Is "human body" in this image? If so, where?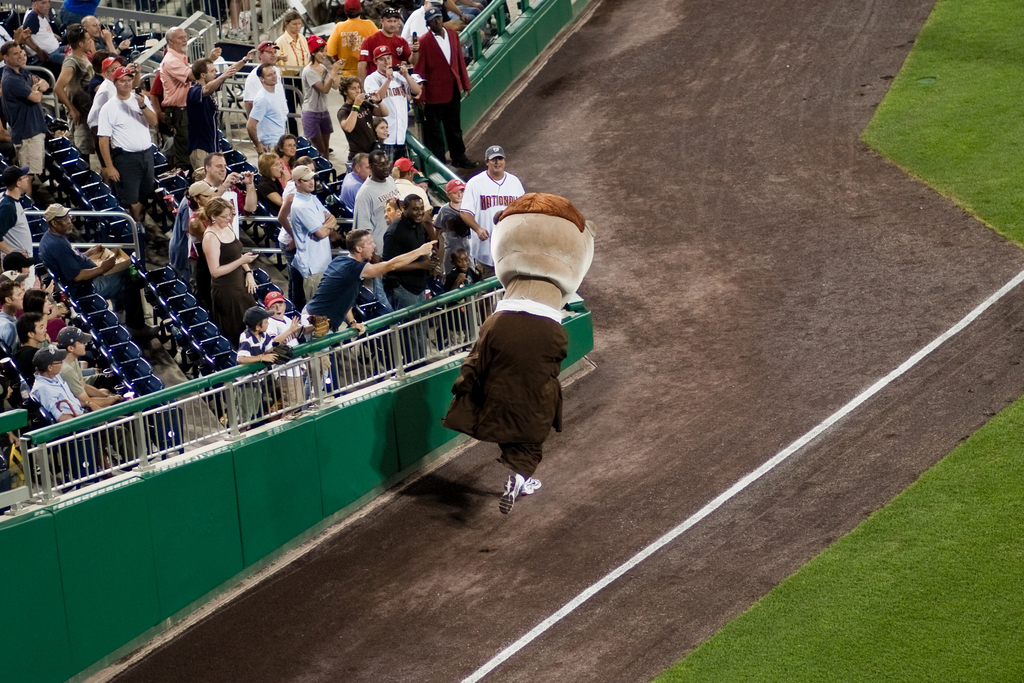
Yes, at (left=13, top=315, right=46, bottom=377).
